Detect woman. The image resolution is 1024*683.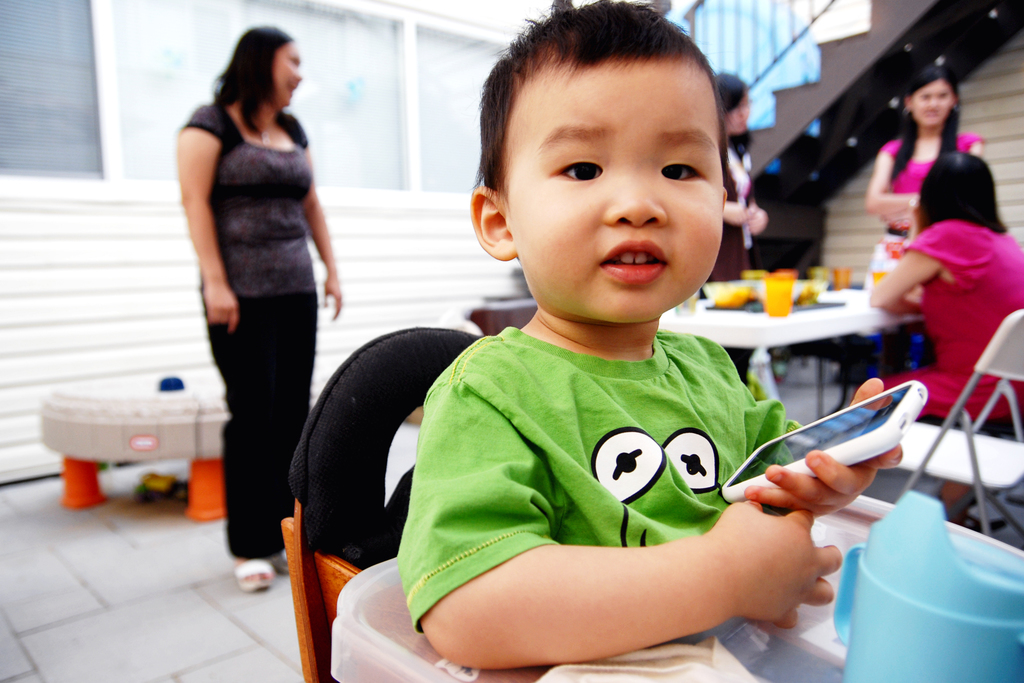
x1=862 y1=68 x2=990 y2=272.
